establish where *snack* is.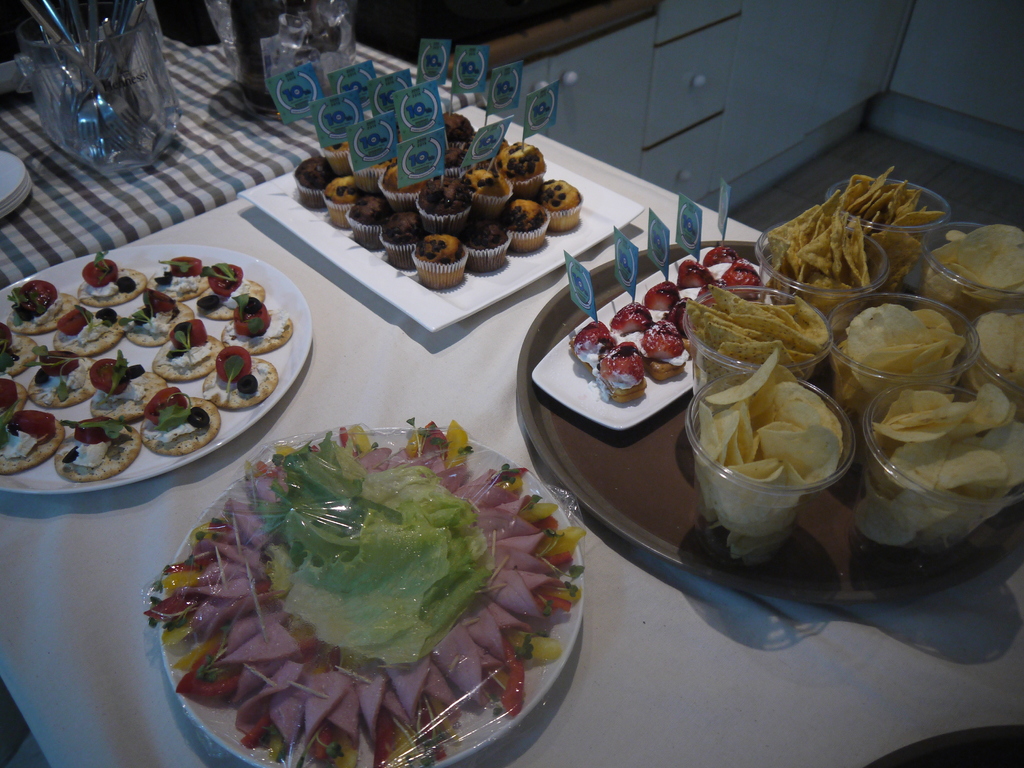
Established at [872, 381, 1023, 545].
